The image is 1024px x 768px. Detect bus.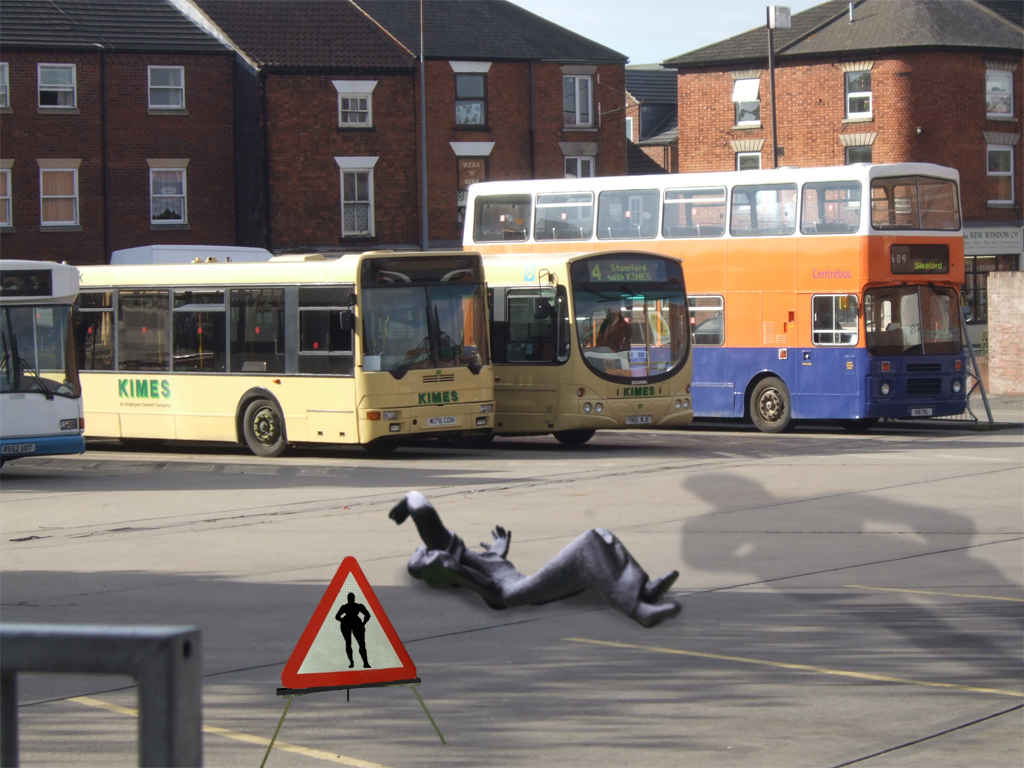
Detection: left=458, top=159, right=972, bottom=432.
